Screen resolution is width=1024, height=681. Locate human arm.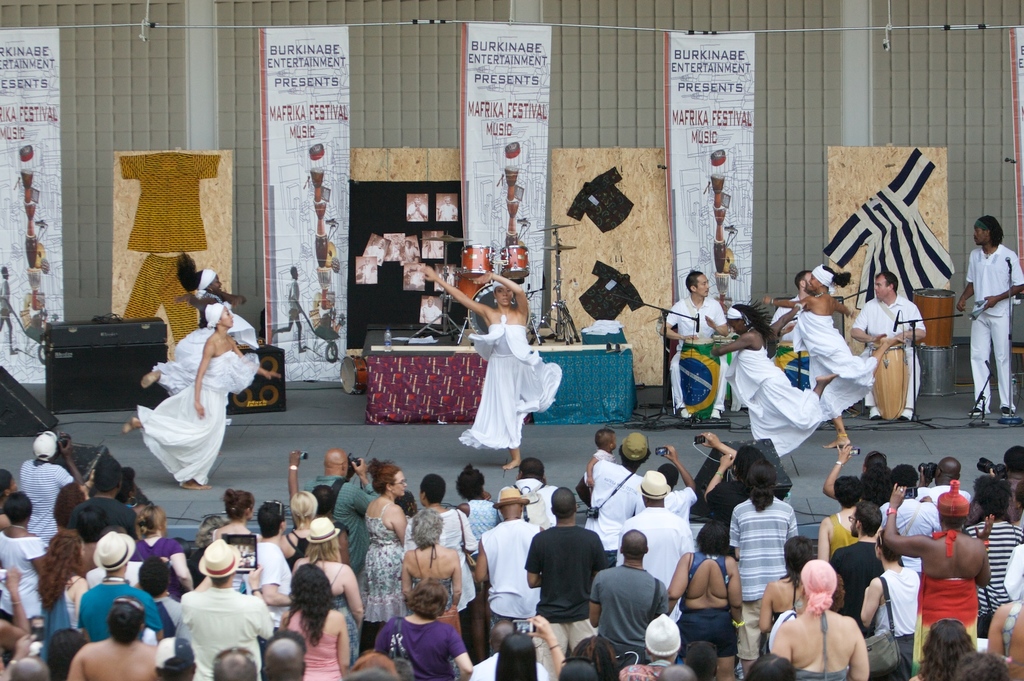
661/549/690/598.
